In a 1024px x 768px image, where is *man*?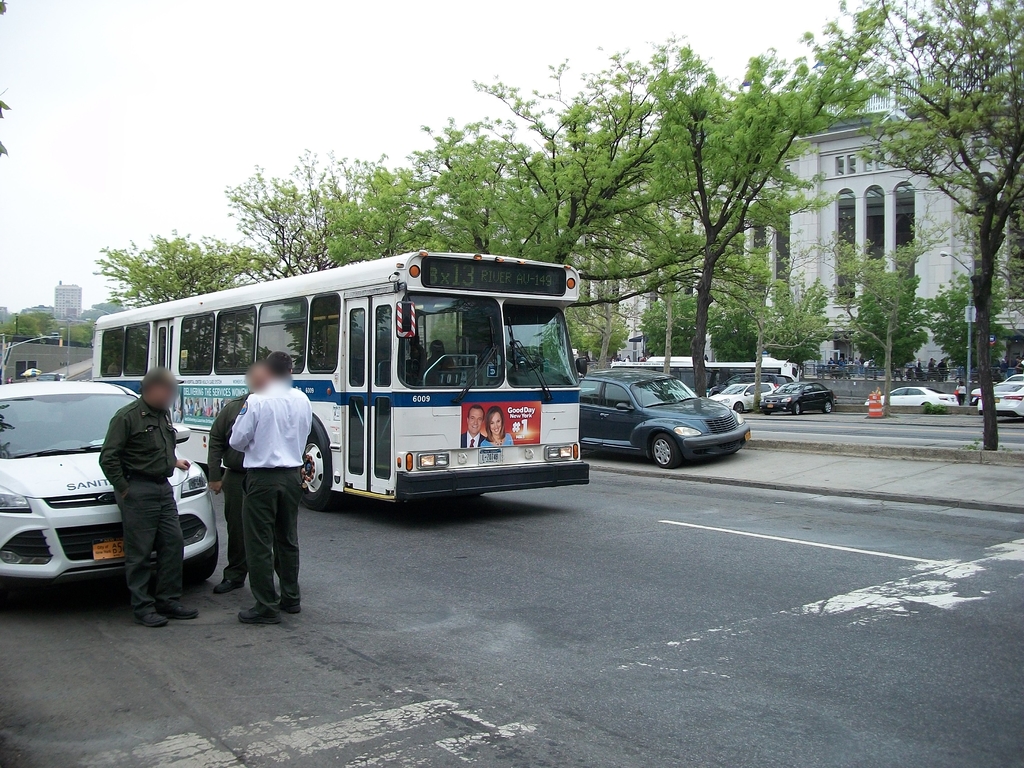
(195,365,273,587).
